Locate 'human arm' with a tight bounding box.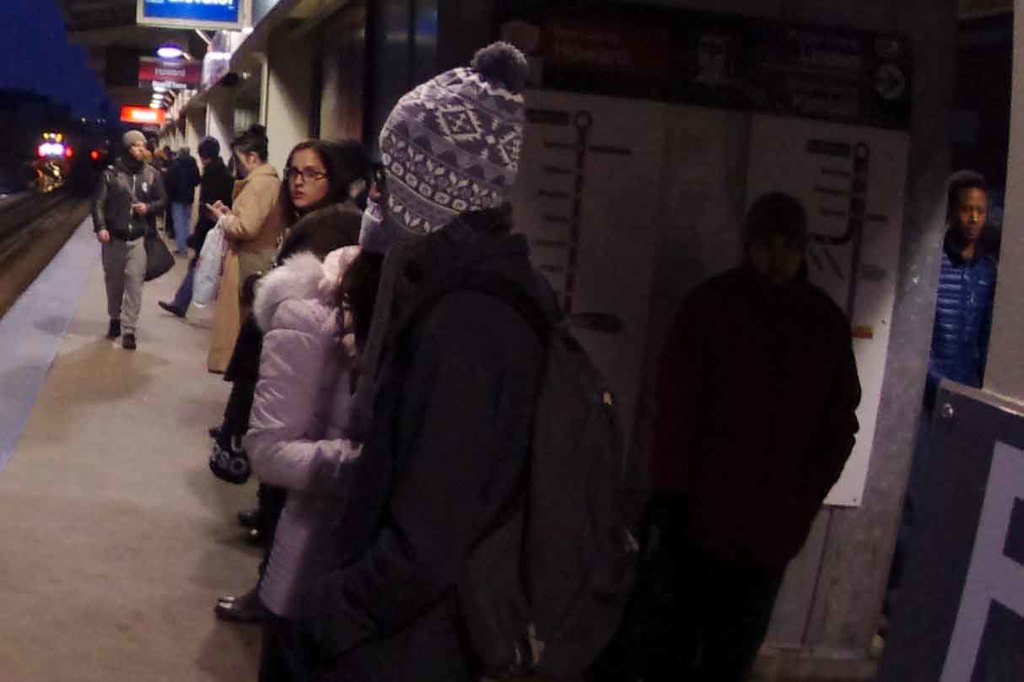
152,151,200,200.
